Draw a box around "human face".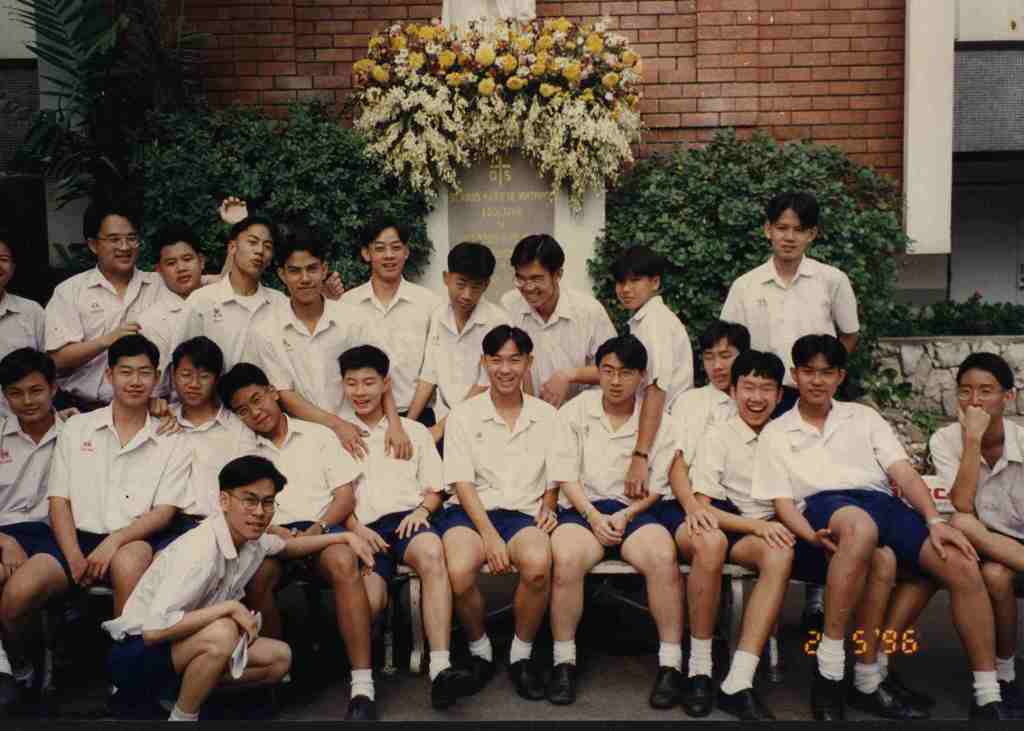
crop(7, 376, 53, 418).
